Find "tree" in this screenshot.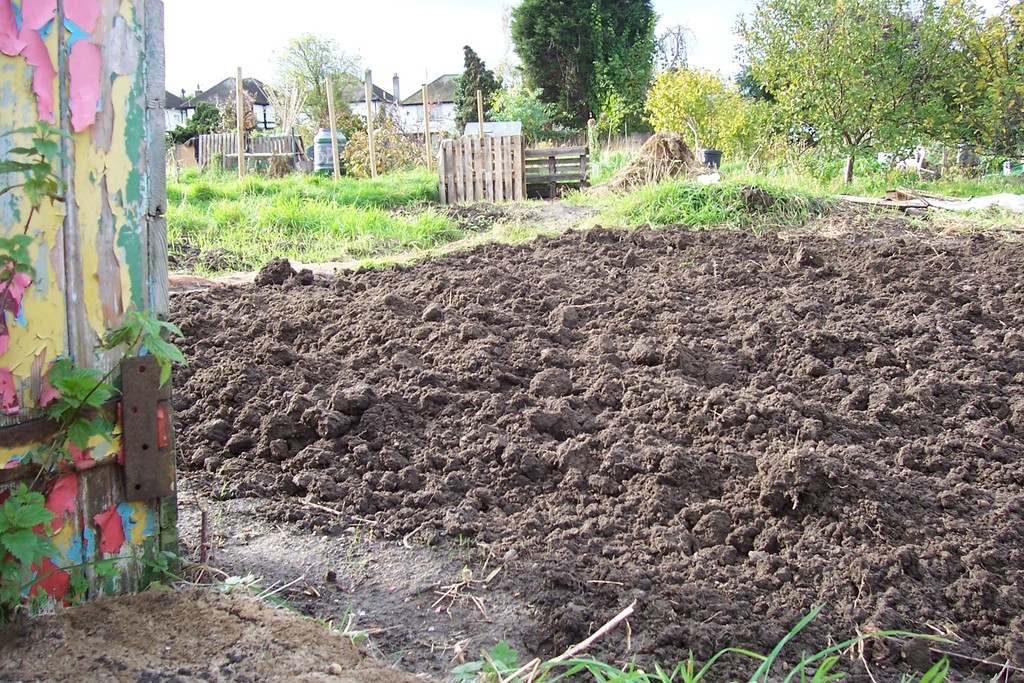
The bounding box for "tree" is bbox=[449, 43, 582, 172].
